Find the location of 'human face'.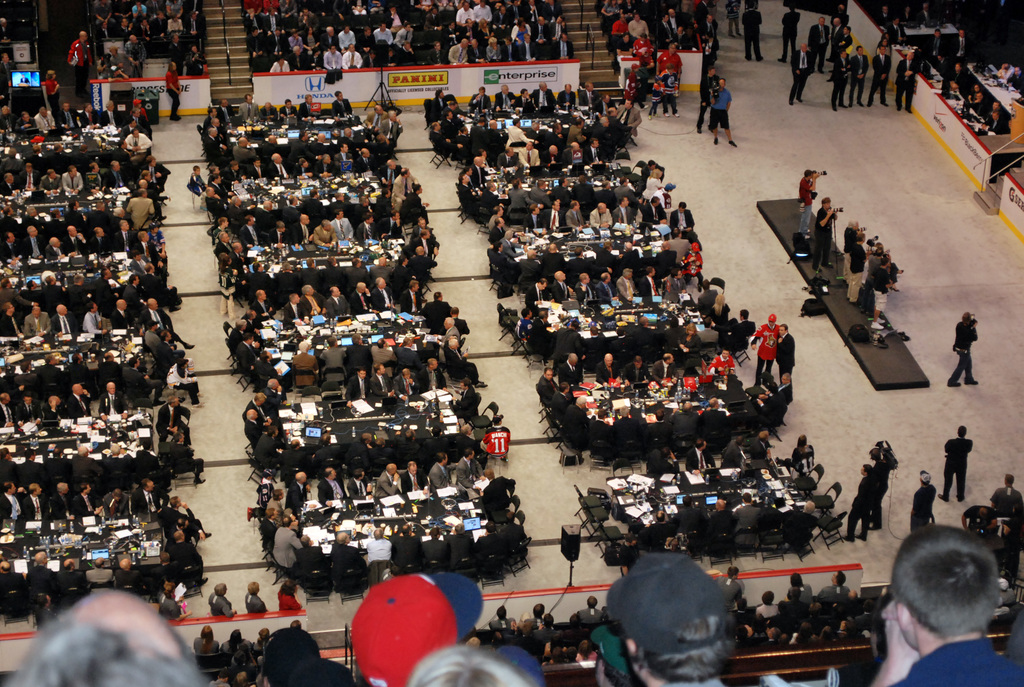
Location: 570, 358, 576, 365.
